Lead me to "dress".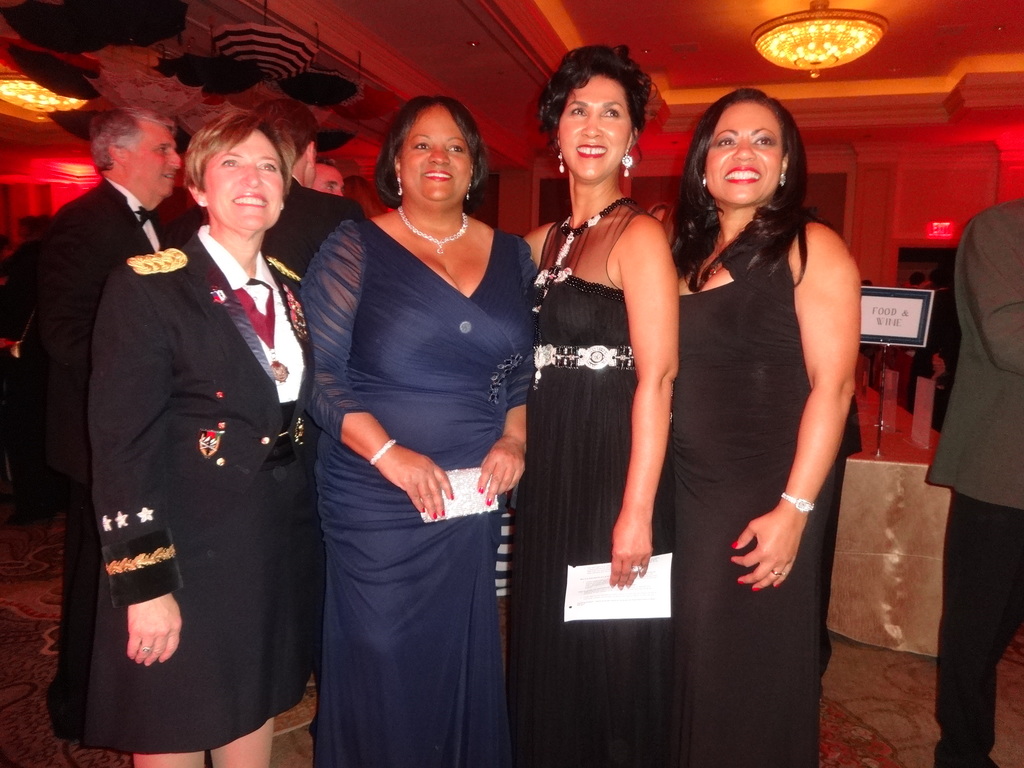
Lead to box(505, 187, 676, 767).
